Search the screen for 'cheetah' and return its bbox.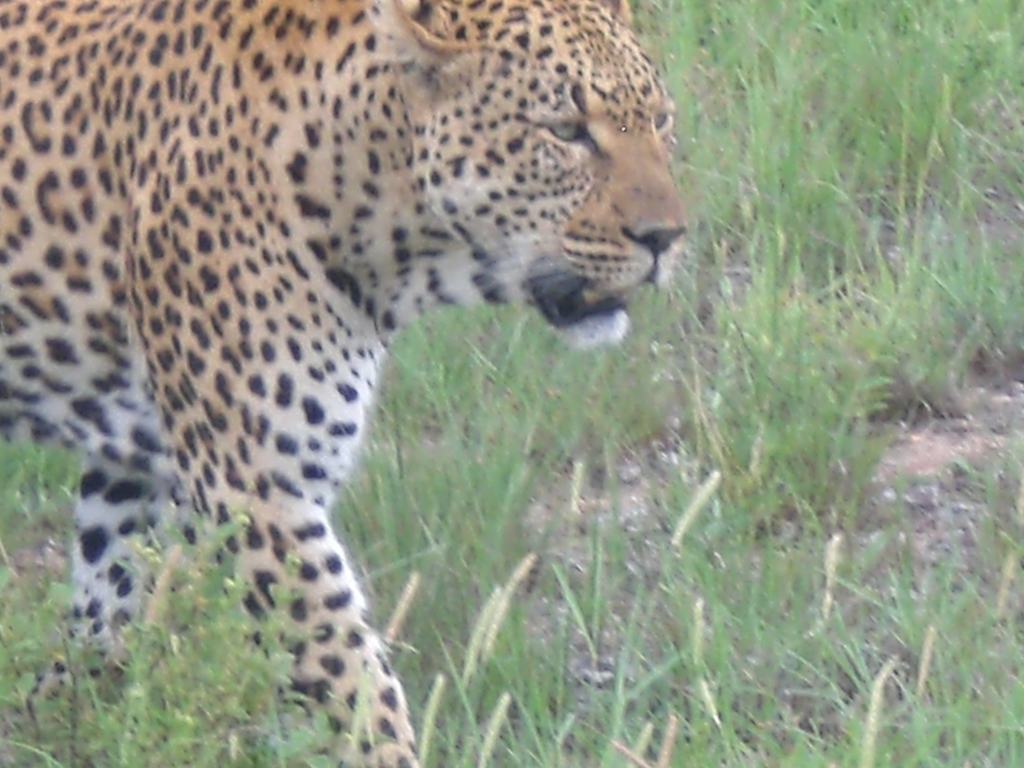
Found: crop(0, 0, 688, 767).
